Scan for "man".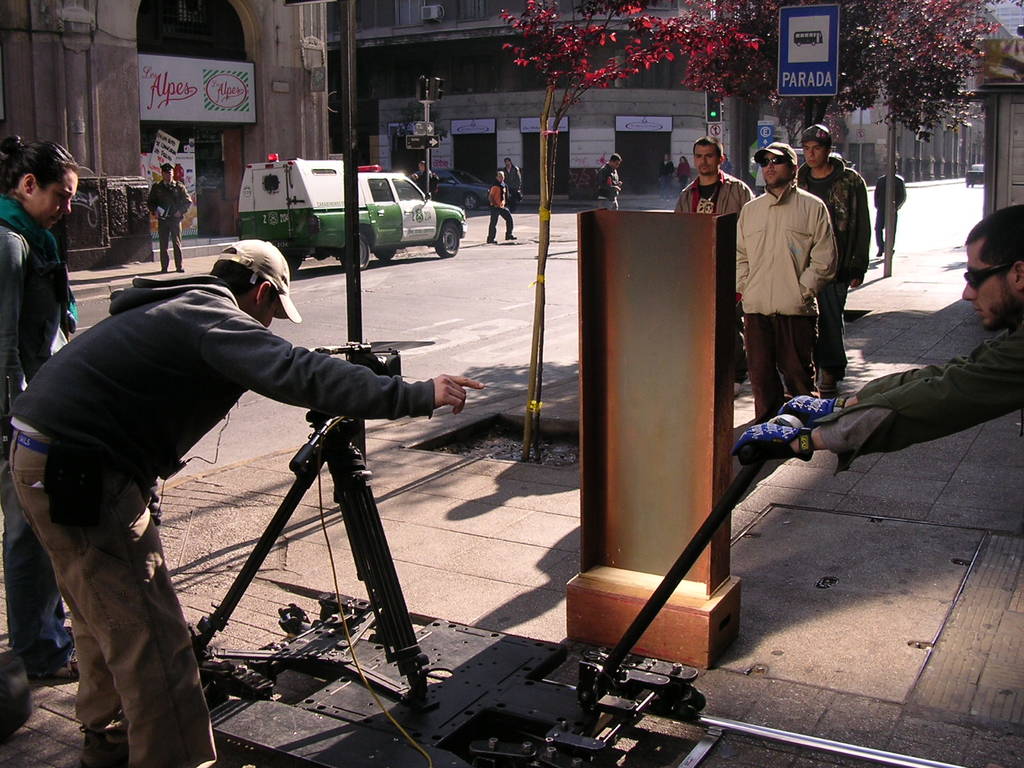
Scan result: 787, 121, 877, 396.
